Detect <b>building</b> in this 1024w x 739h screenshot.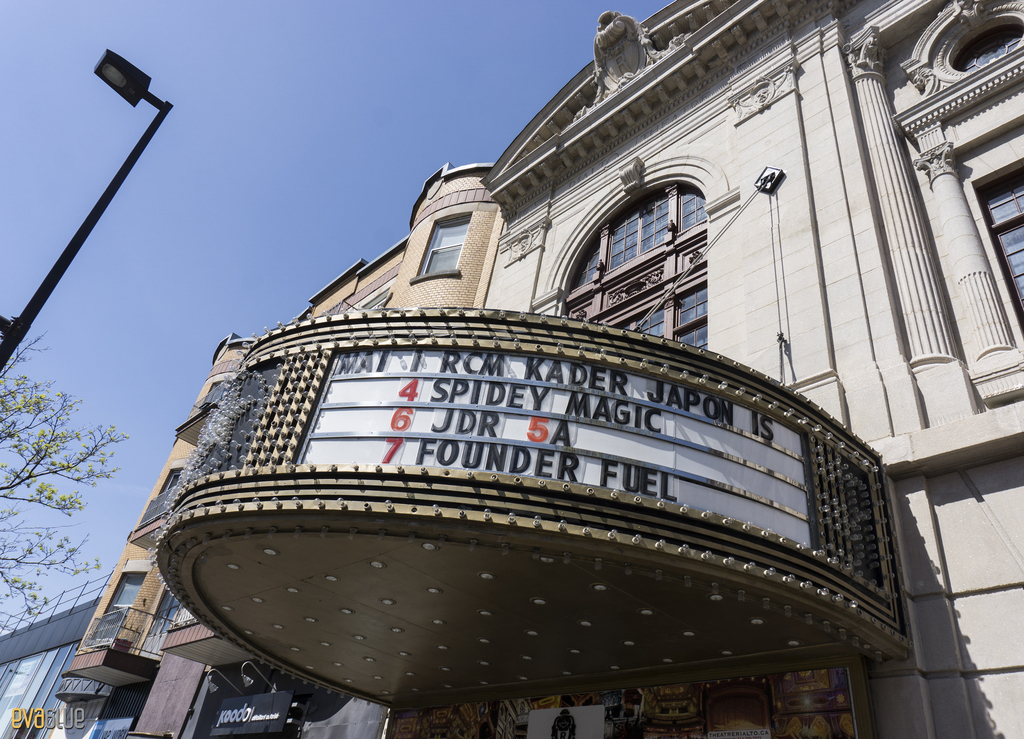
Detection: (left=149, top=0, right=1023, bottom=738).
